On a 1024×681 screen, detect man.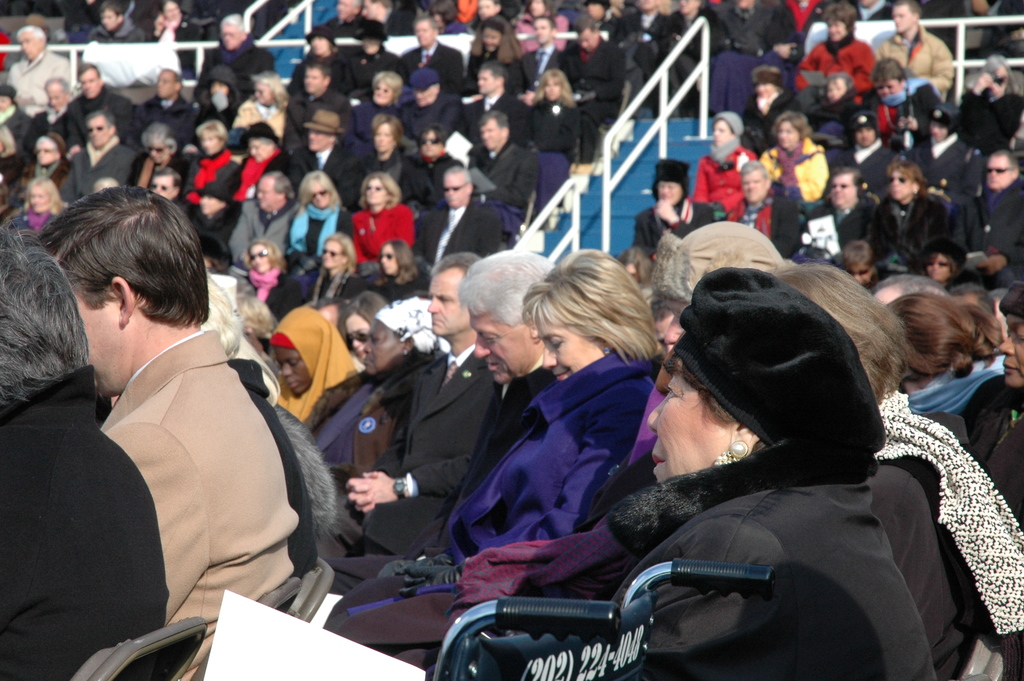
[left=5, top=19, right=68, bottom=104].
